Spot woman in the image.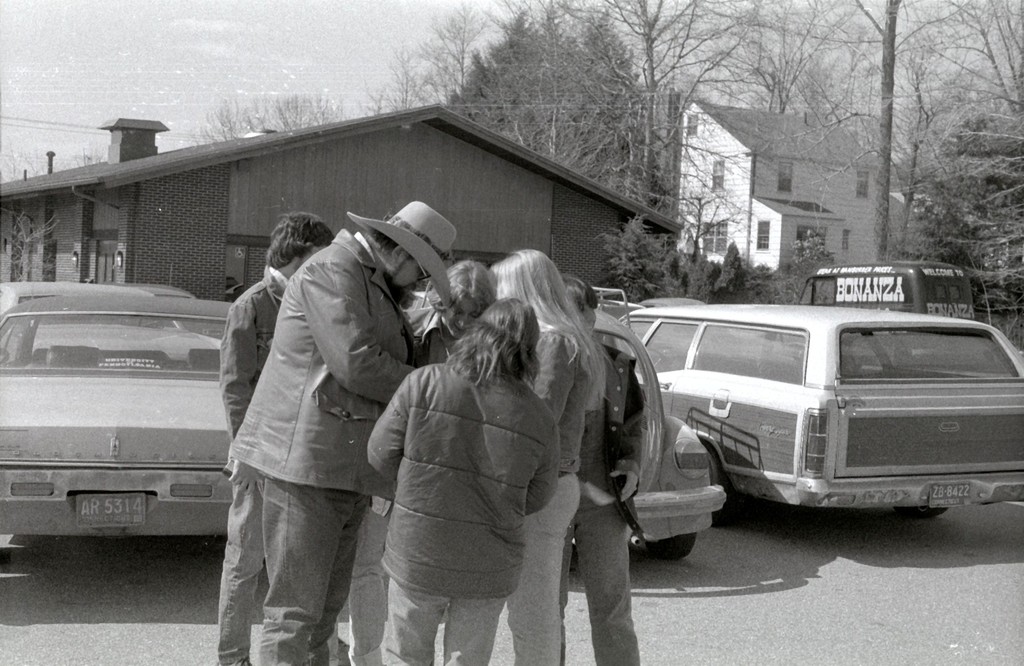
woman found at region(495, 253, 605, 665).
